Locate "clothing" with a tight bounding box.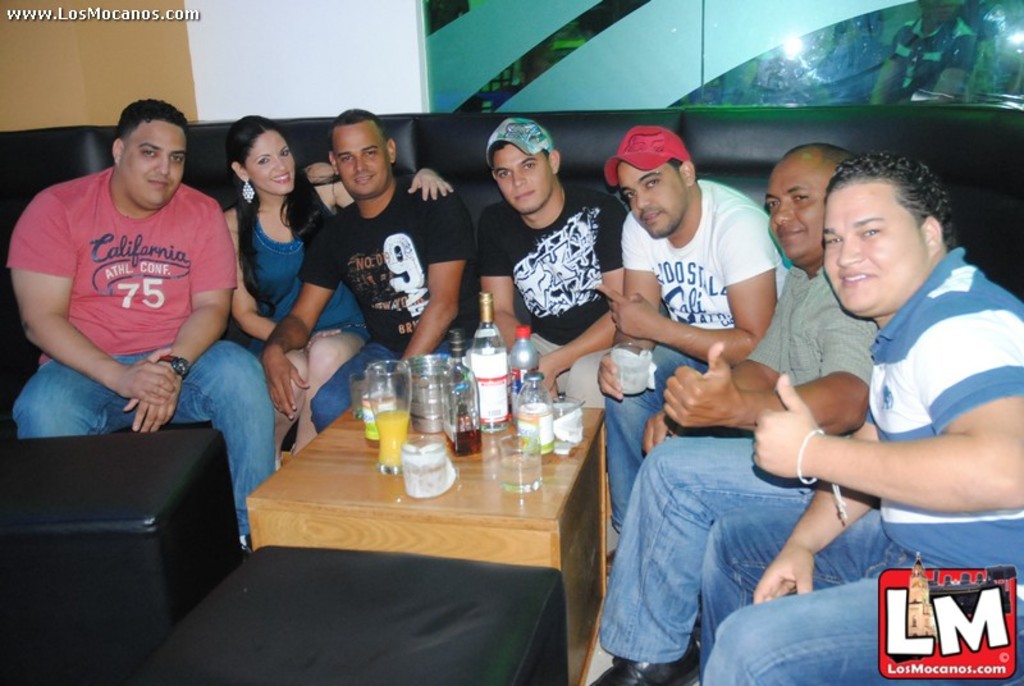
[x1=694, y1=244, x2=1023, y2=685].
